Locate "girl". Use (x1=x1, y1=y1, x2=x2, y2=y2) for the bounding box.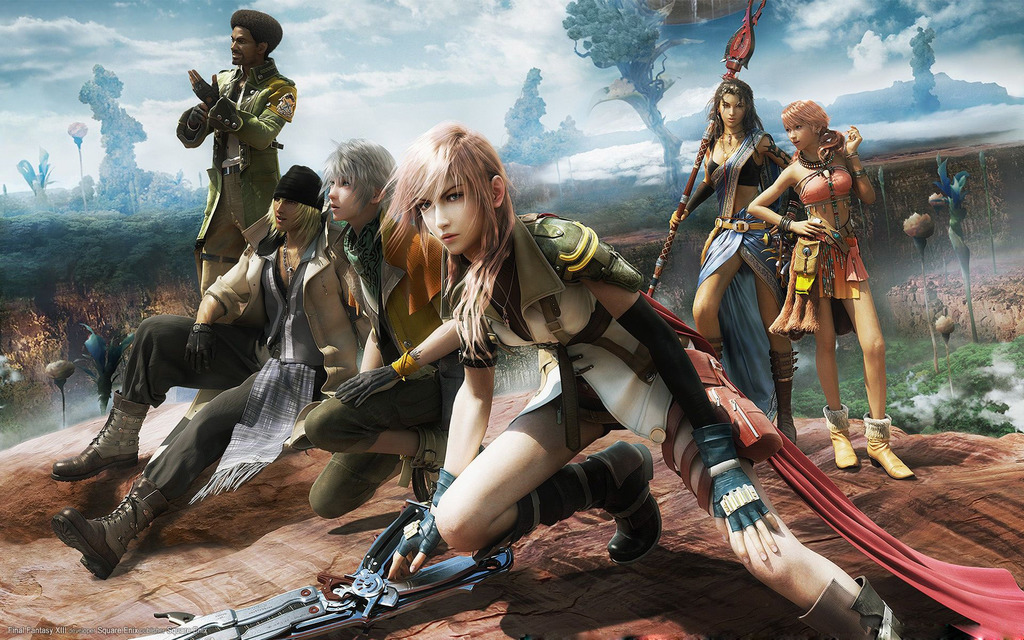
(x1=273, y1=131, x2=486, y2=541).
